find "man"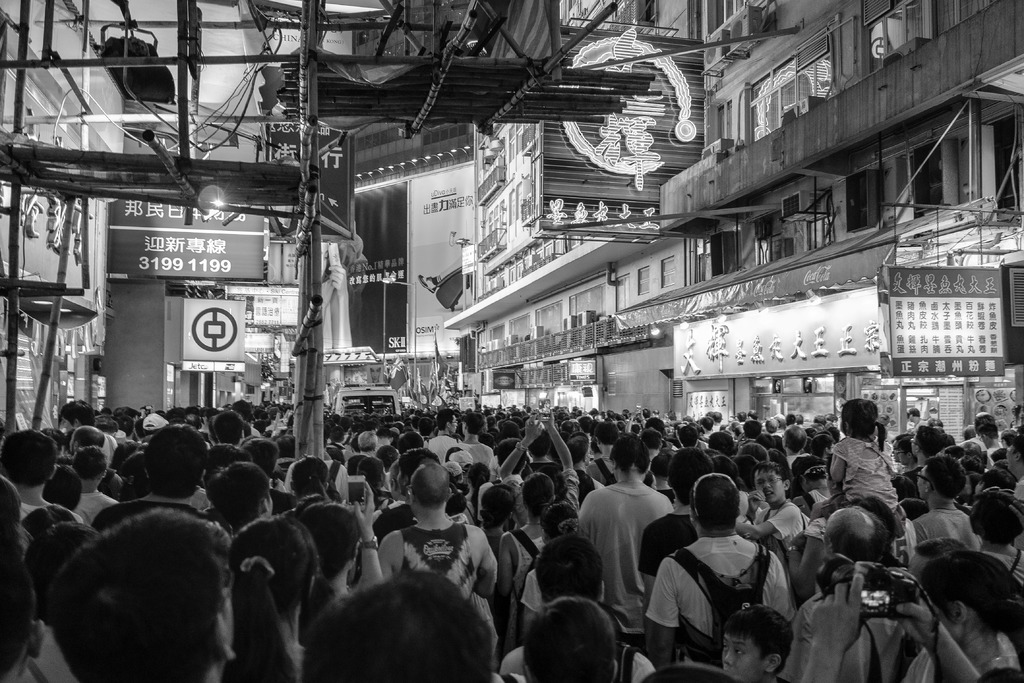
887, 429, 923, 483
